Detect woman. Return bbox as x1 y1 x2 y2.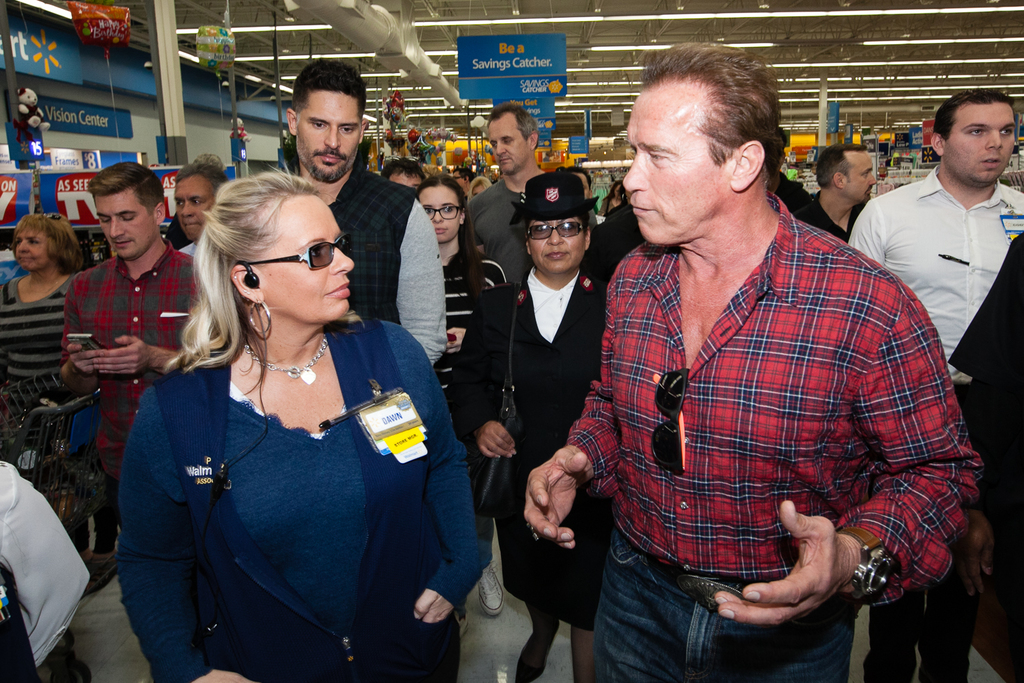
449 169 618 682.
